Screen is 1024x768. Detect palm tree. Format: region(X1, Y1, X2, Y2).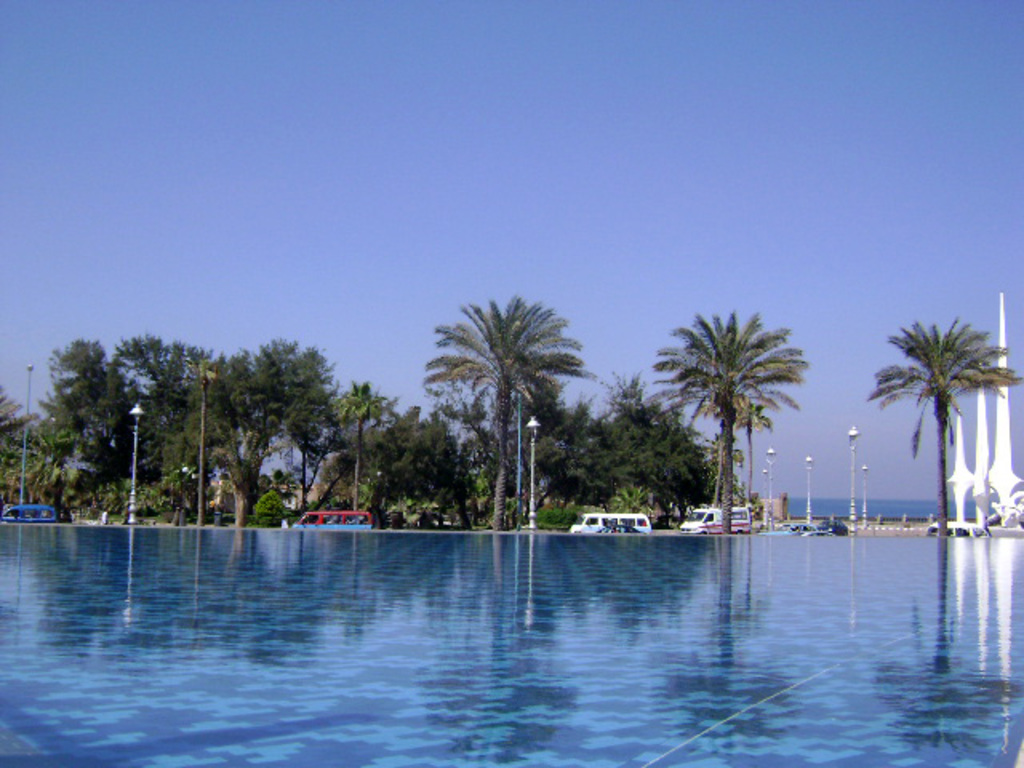
region(208, 360, 307, 504).
